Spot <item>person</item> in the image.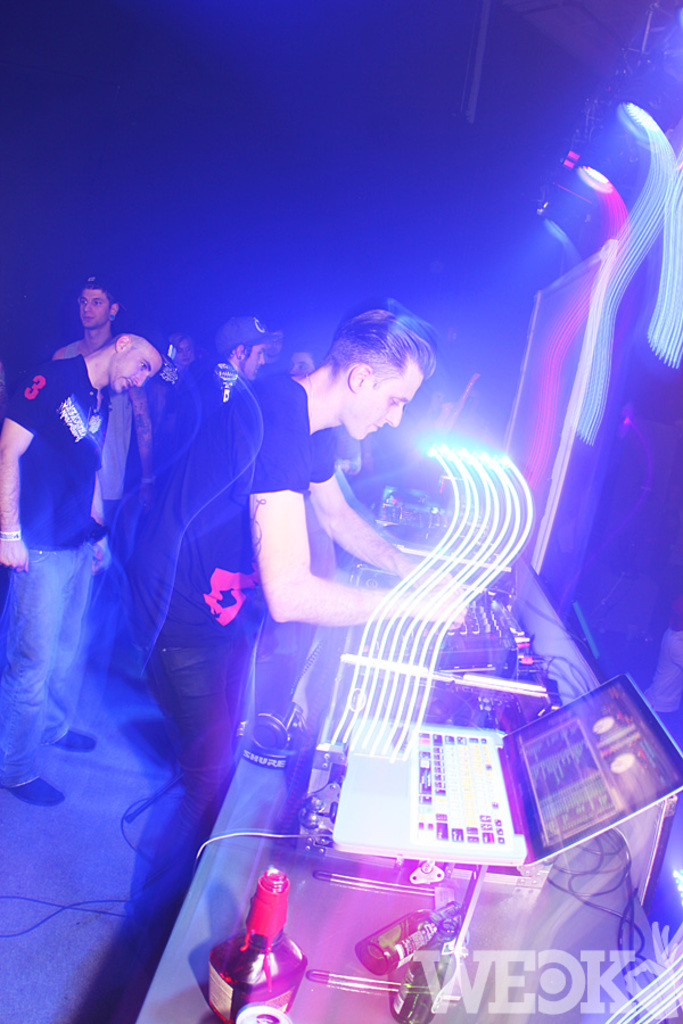
<item>person</item> found at locate(40, 272, 161, 539).
